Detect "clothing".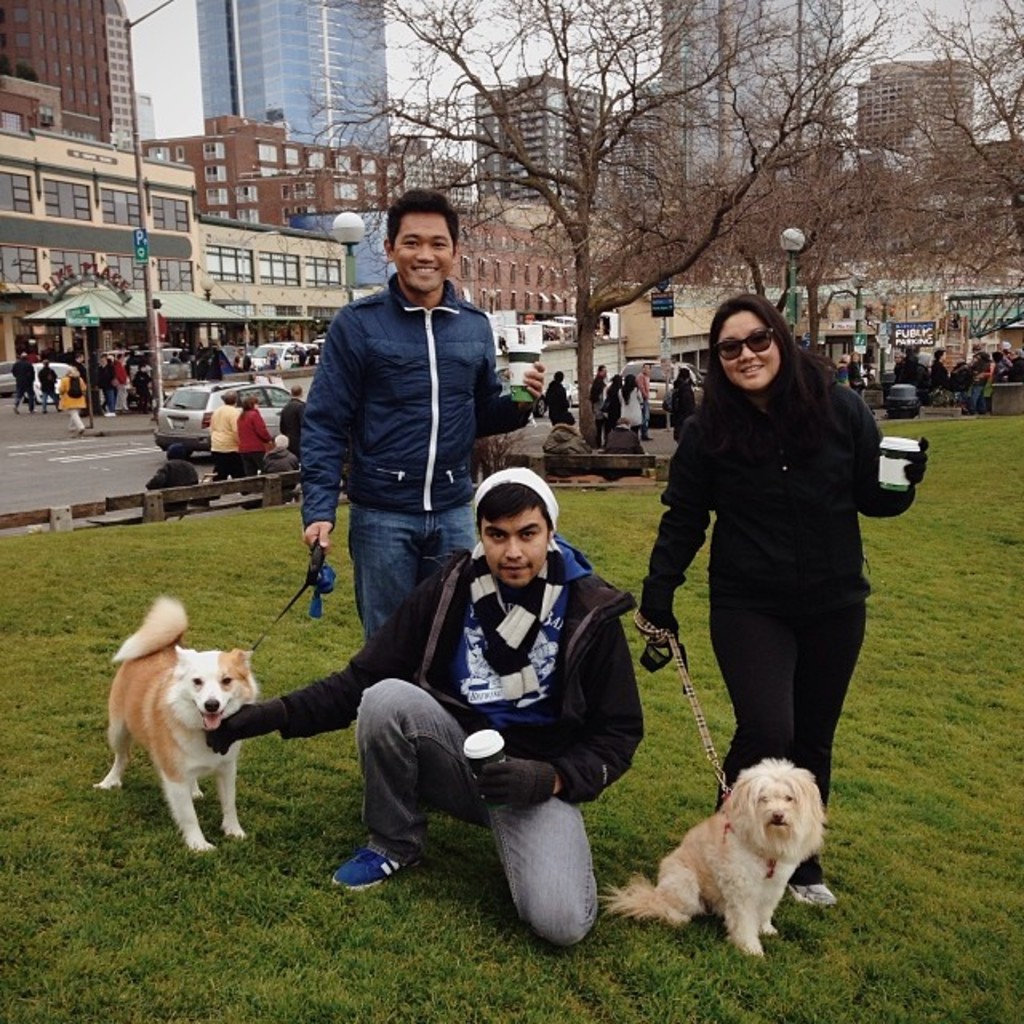
Detected at bbox=(8, 358, 38, 414).
